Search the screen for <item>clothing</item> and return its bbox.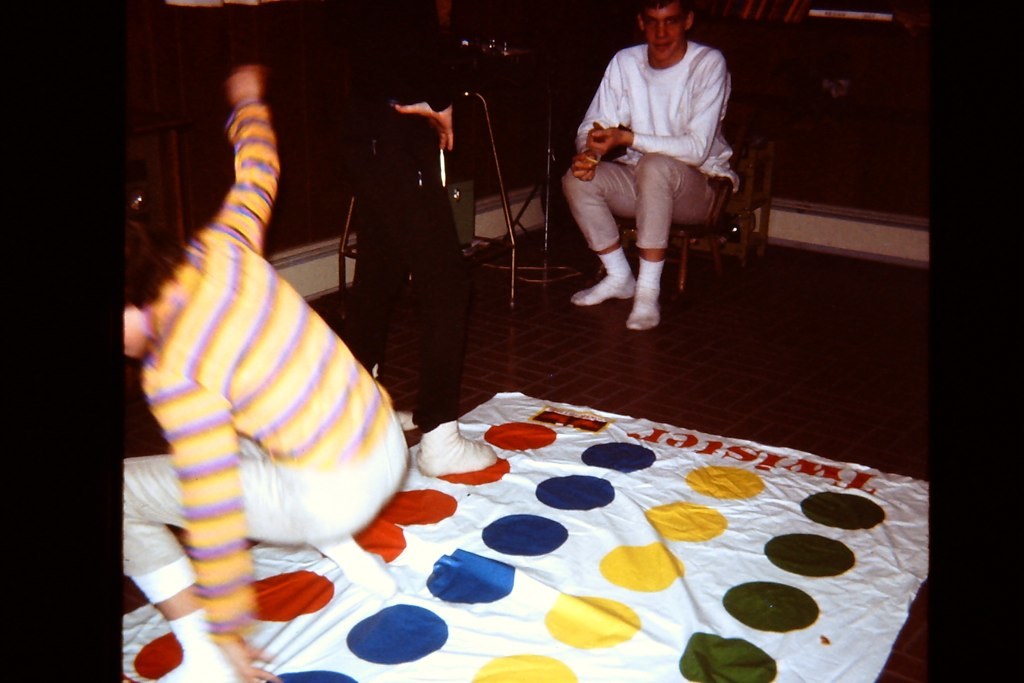
Found: BBox(124, 97, 407, 641).
